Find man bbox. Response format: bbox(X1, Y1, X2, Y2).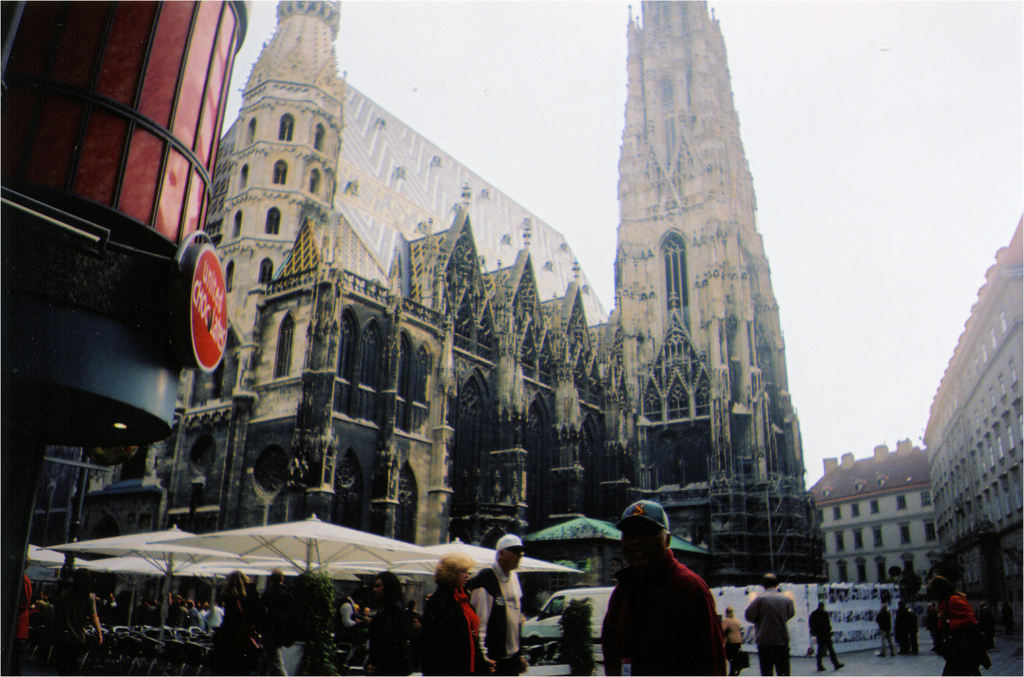
bbox(468, 531, 530, 676).
